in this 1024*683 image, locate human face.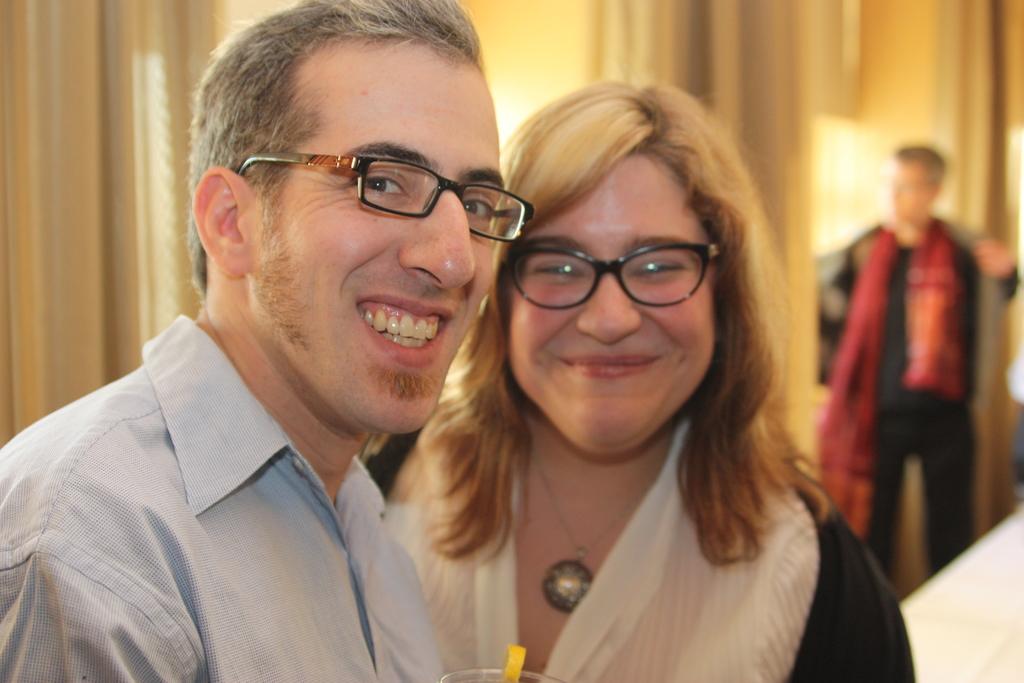
Bounding box: (253, 53, 507, 436).
